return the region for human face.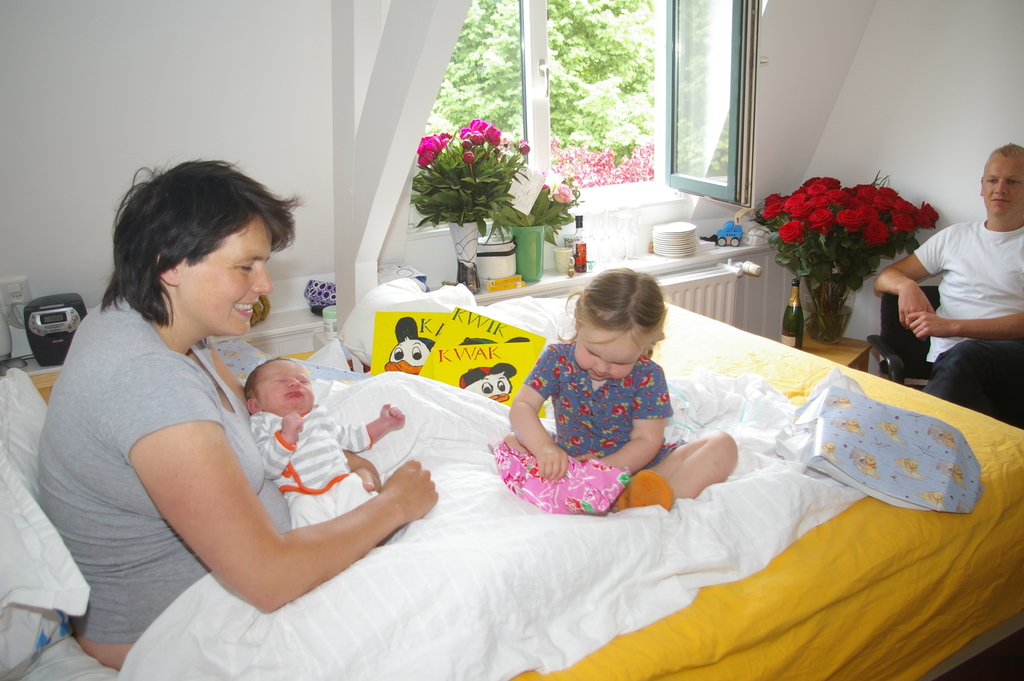
x1=981 y1=155 x2=1023 y2=216.
